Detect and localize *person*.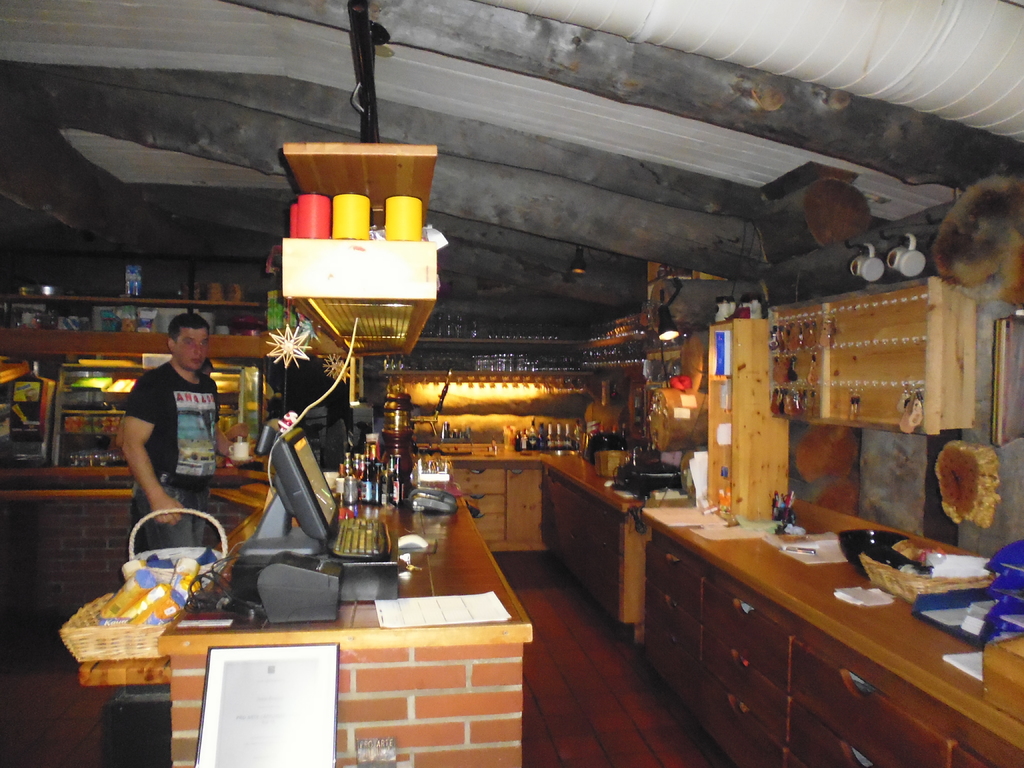
Localized at bbox=[123, 312, 250, 552].
